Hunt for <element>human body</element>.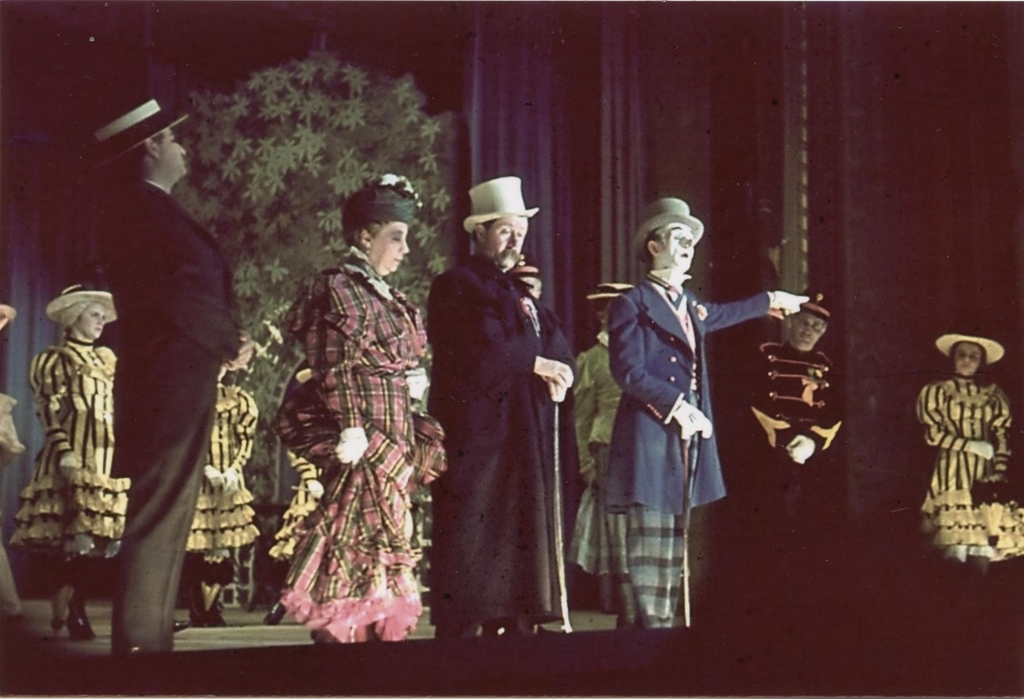
Hunted down at detection(612, 199, 816, 632).
